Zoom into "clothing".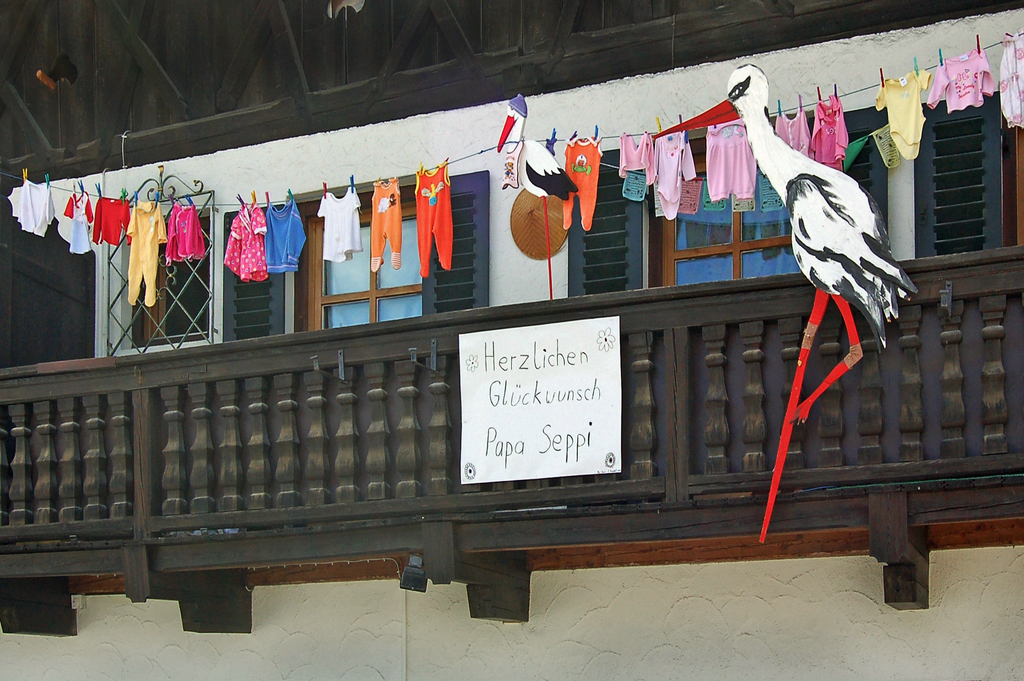
Zoom target: <bbox>57, 196, 101, 252</bbox>.
